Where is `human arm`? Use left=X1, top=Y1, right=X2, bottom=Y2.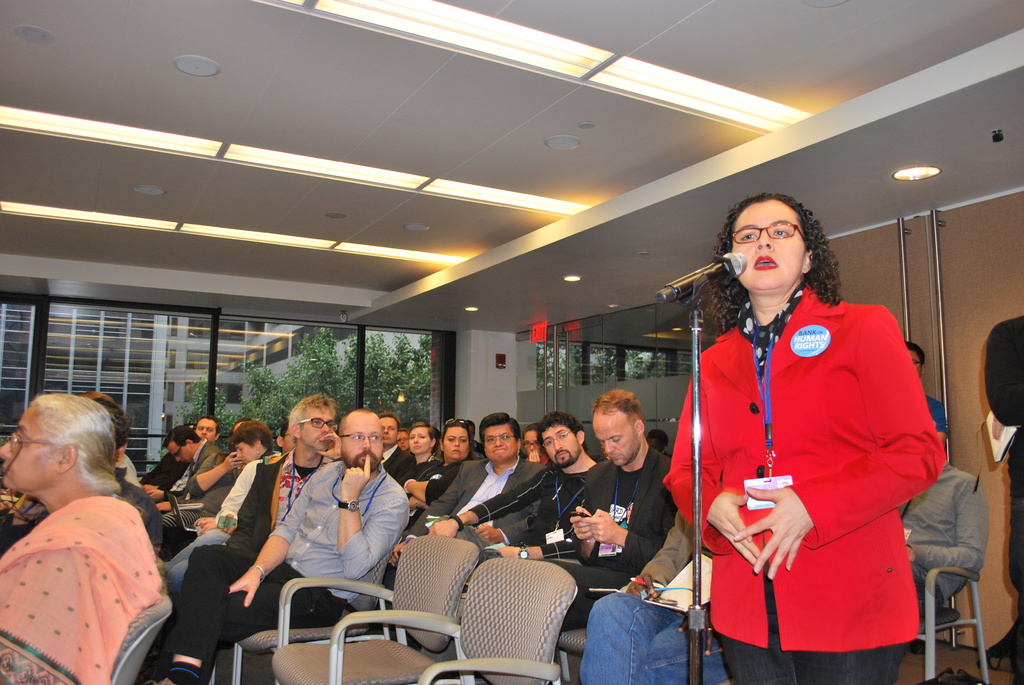
left=186, top=451, right=238, bottom=500.
